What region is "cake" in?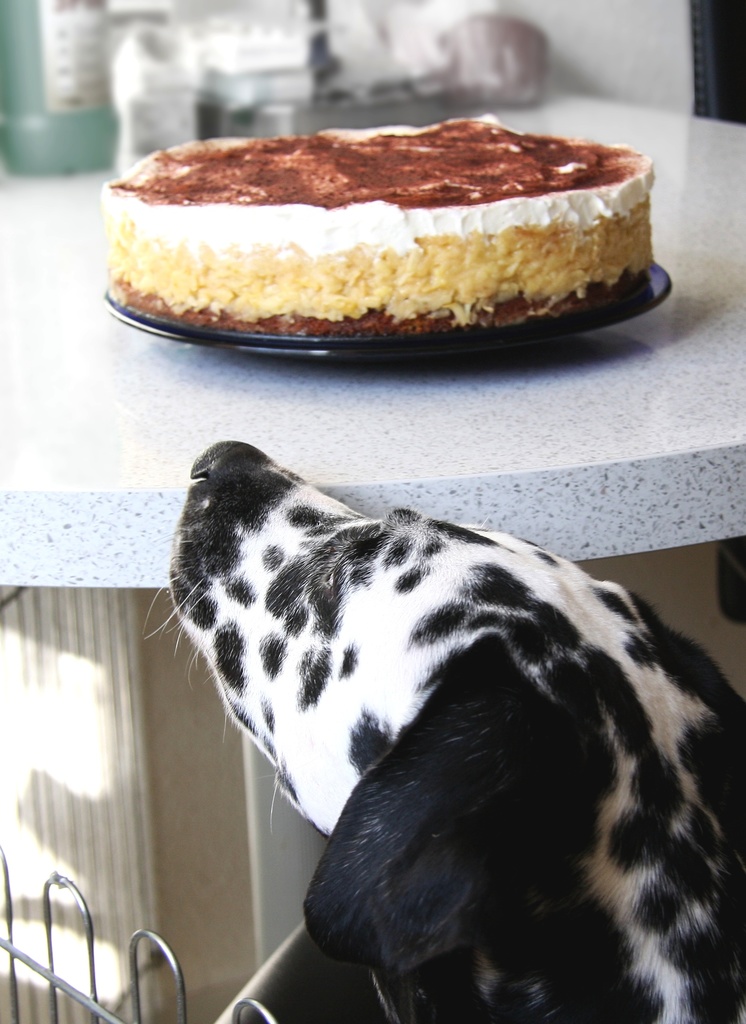
{"left": 101, "top": 114, "right": 654, "bottom": 338}.
